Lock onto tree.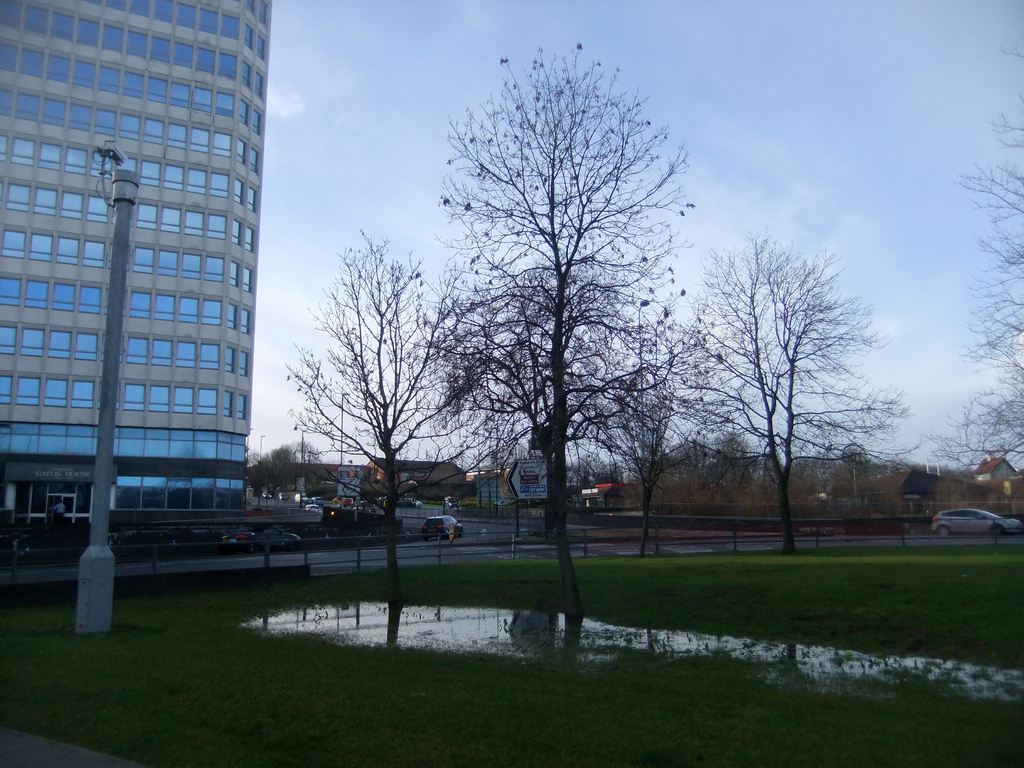
Locked: [left=280, top=223, right=486, bottom=590].
